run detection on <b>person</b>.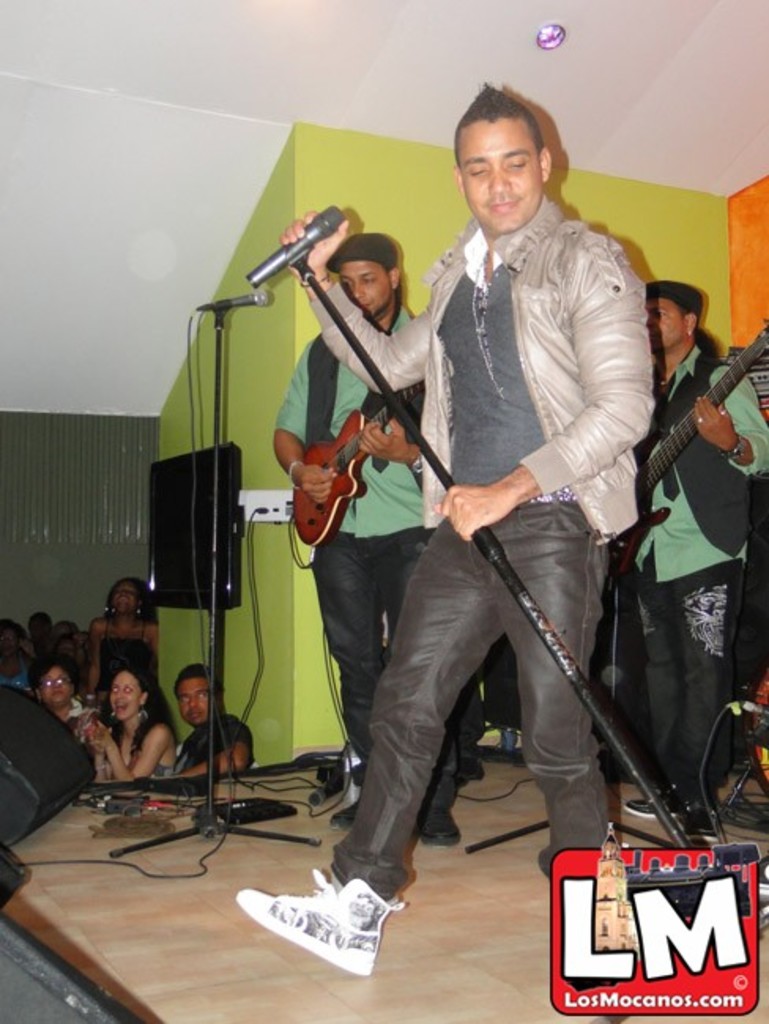
Result: [left=32, top=655, right=84, bottom=725].
